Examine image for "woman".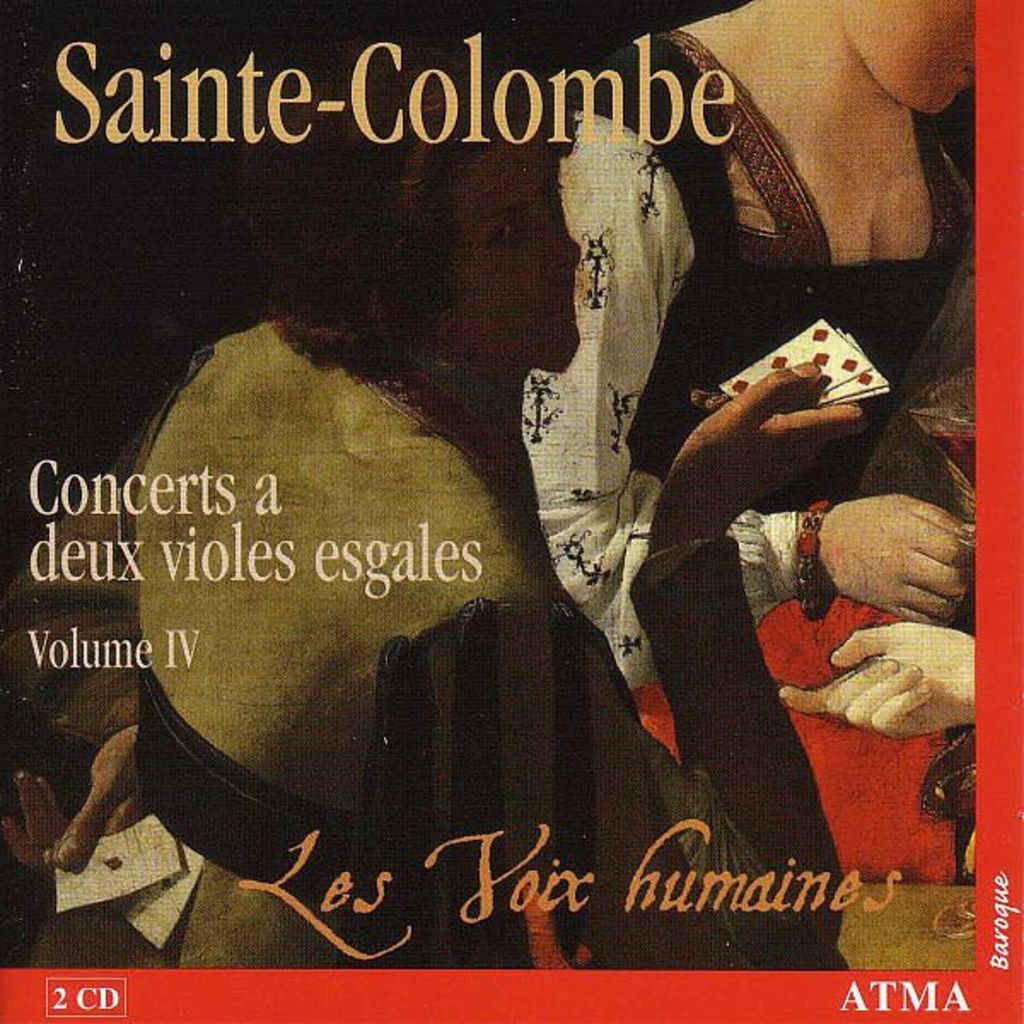
Examination result: [left=12, top=61, right=966, bottom=968].
